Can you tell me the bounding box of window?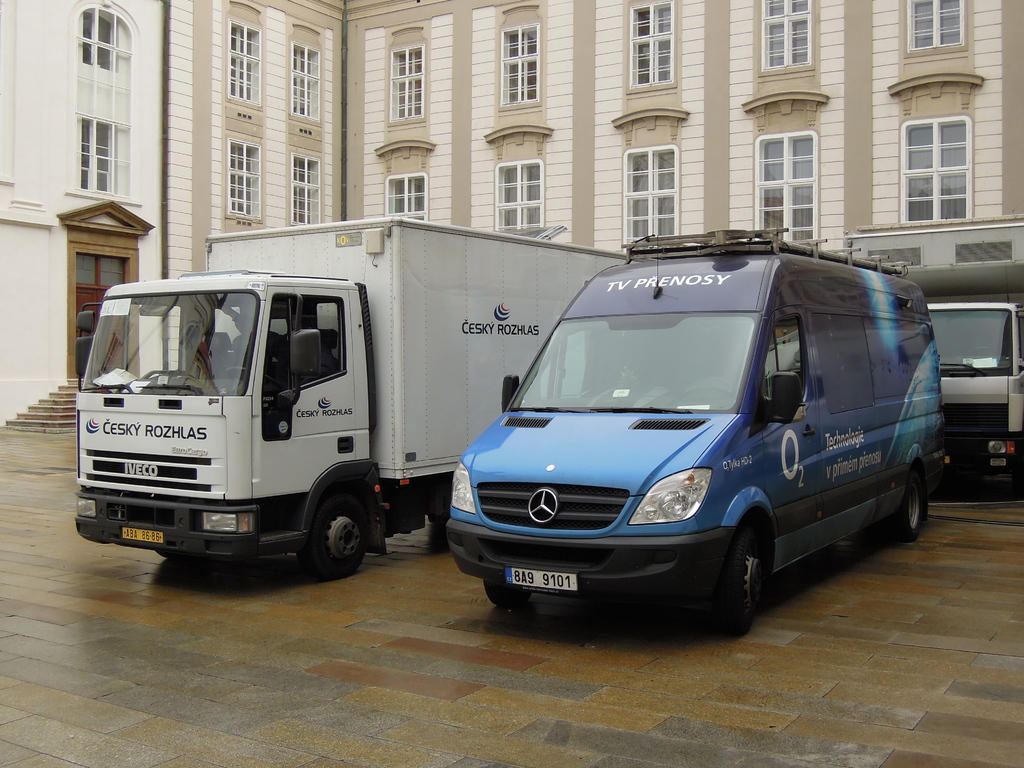
BBox(287, 42, 321, 116).
